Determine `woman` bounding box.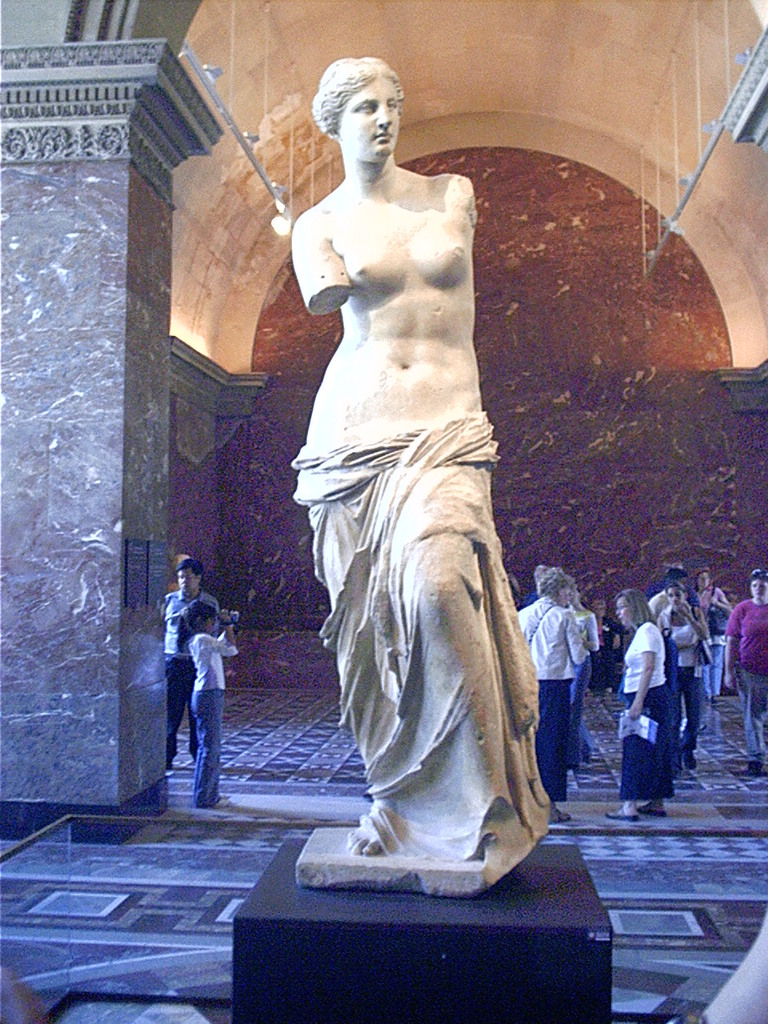
Determined: select_region(286, 58, 558, 901).
